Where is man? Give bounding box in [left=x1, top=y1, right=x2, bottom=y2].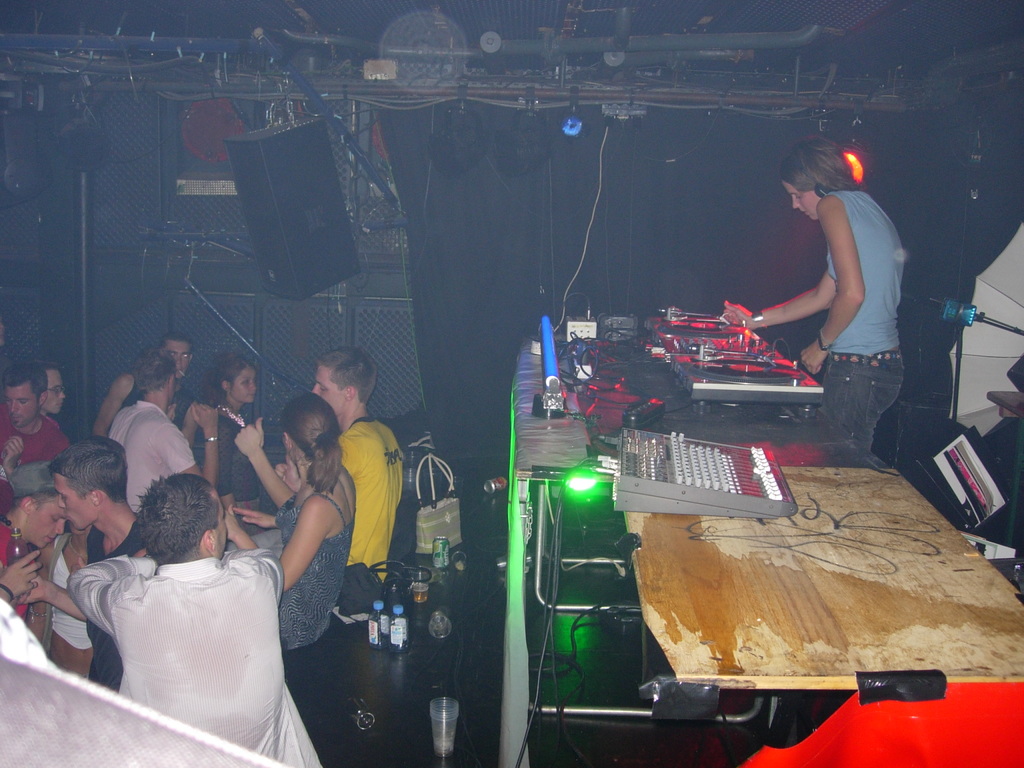
[left=717, top=136, right=904, bottom=461].
